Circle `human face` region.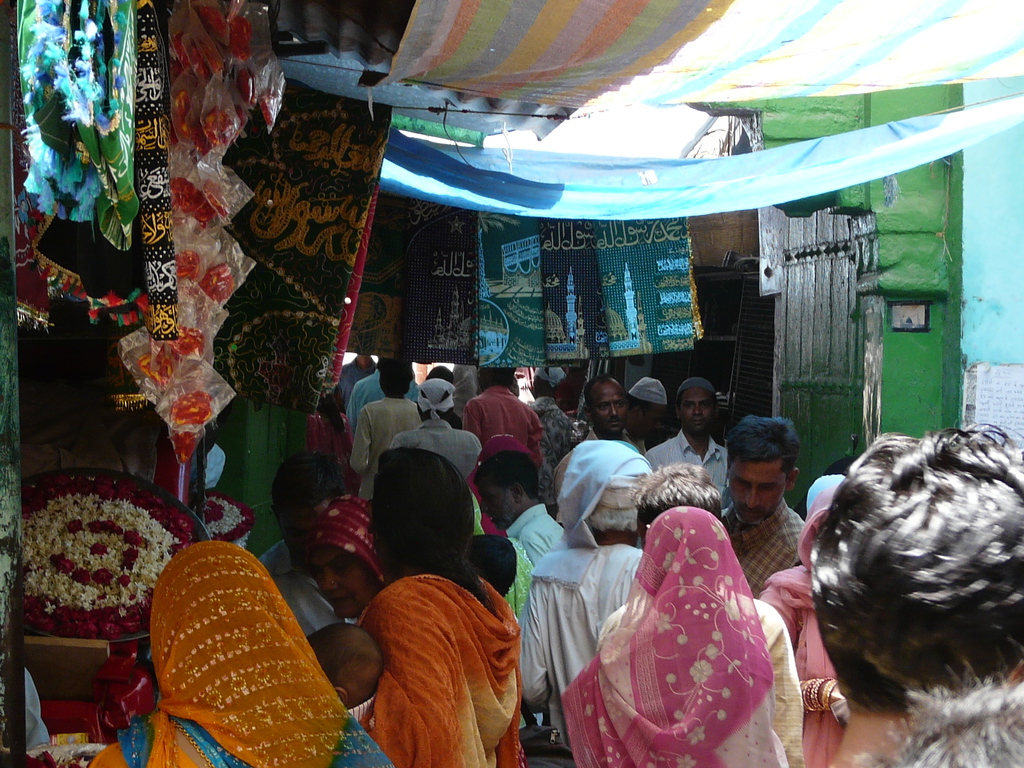
Region: BBox(681, 387, 712, 436).
